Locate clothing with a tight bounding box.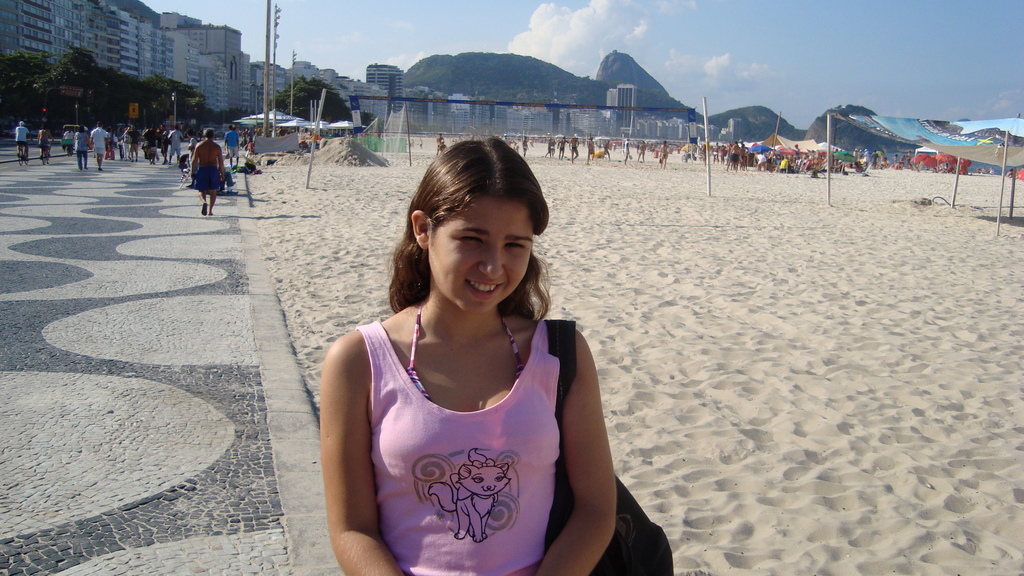
pyautogui.locateOnScreen(89, 129, 109, 156).
